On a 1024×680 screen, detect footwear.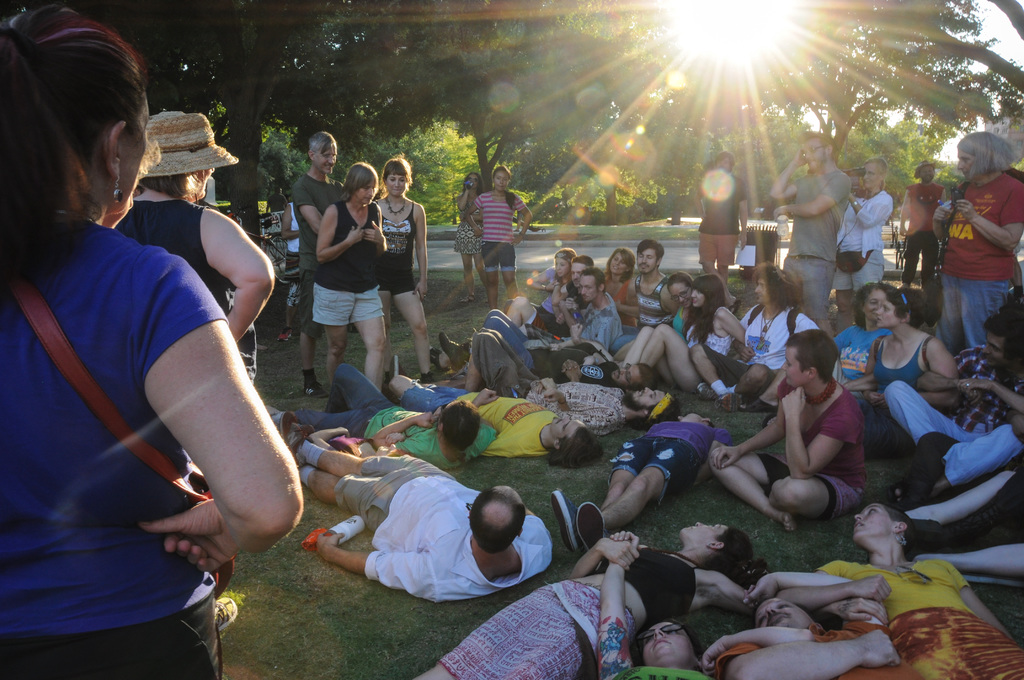
bbox(577, 501, 607, 548).
